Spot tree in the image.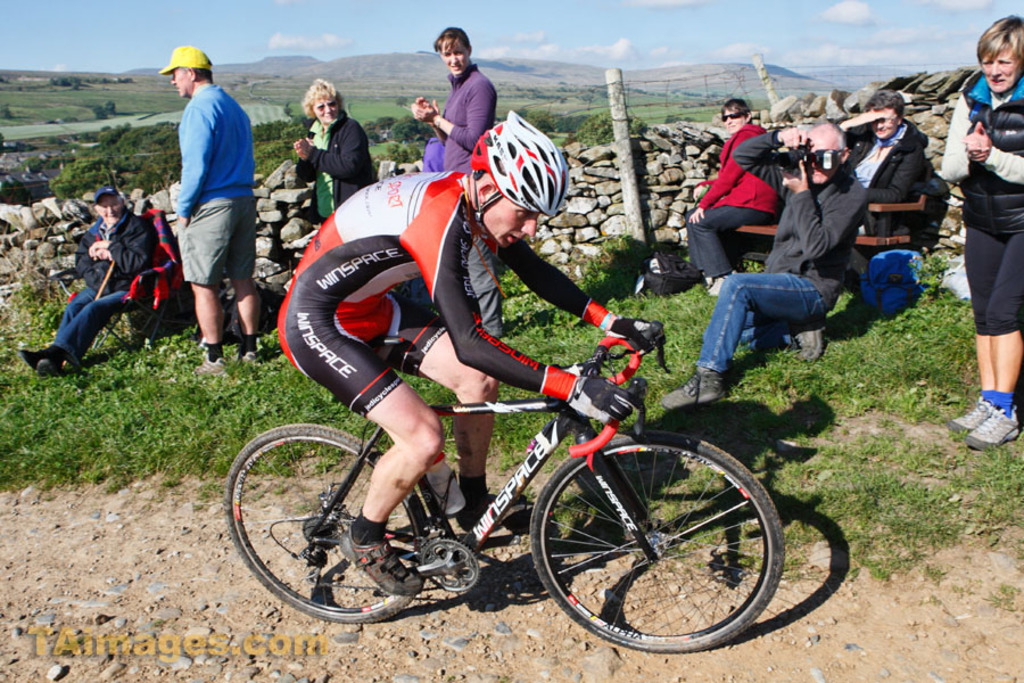
tree found at left=564, top=107, right=650, bottom=150.
